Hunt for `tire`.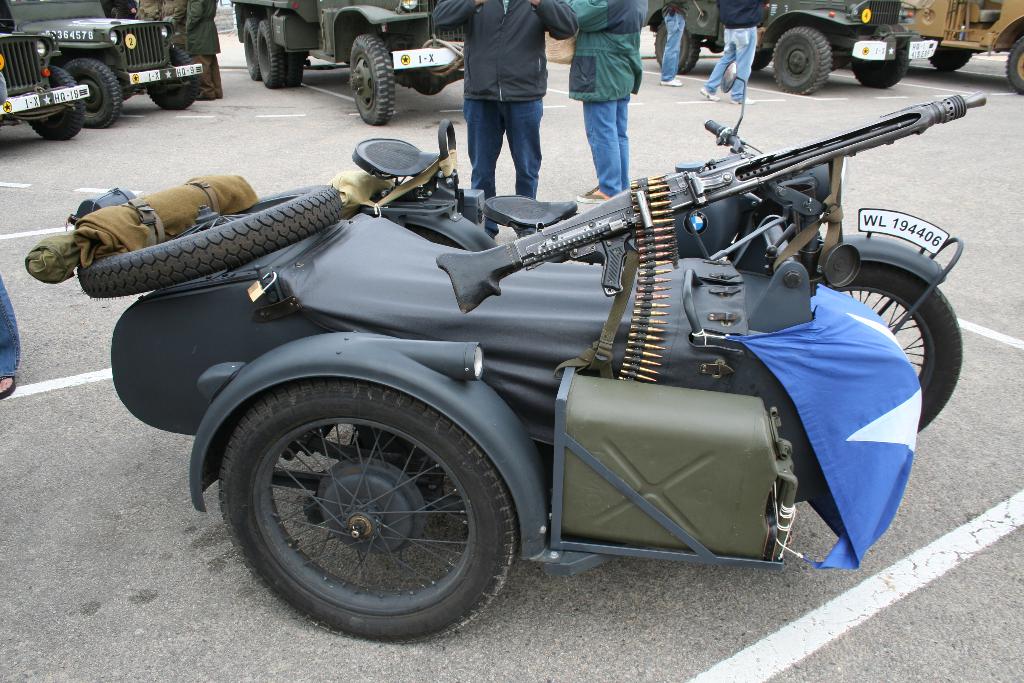
Hunted down at locate(854, 38, 912, 88).
